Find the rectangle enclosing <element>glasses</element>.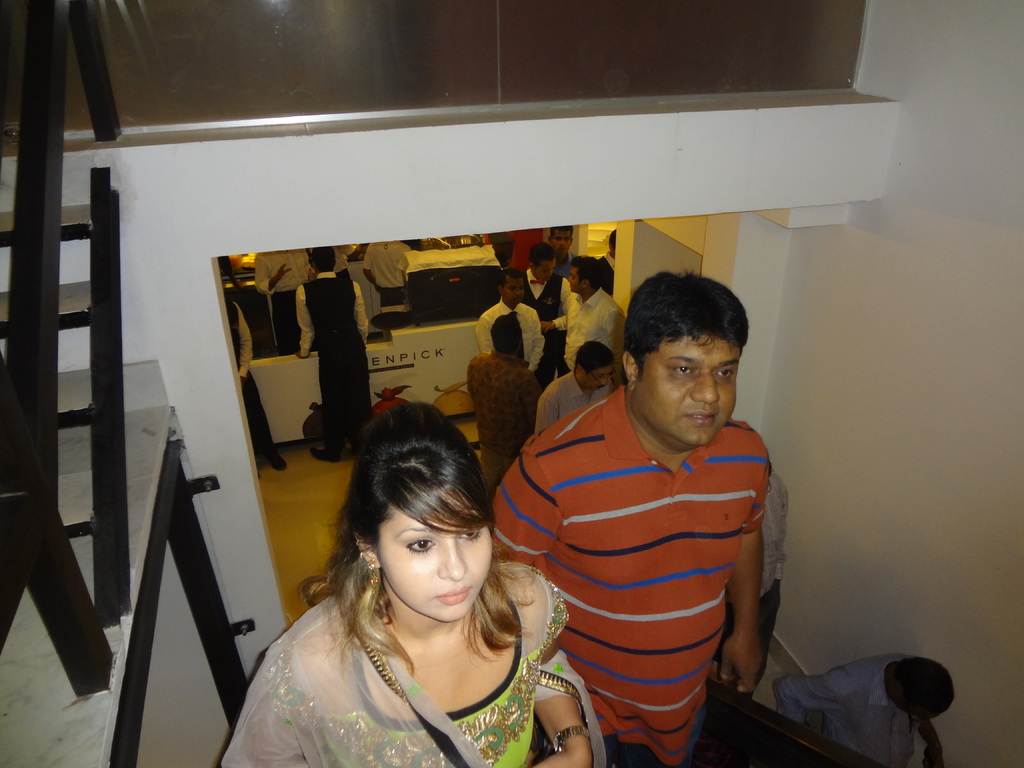
<bbox>575, 365, 619, 385</bbox>.
